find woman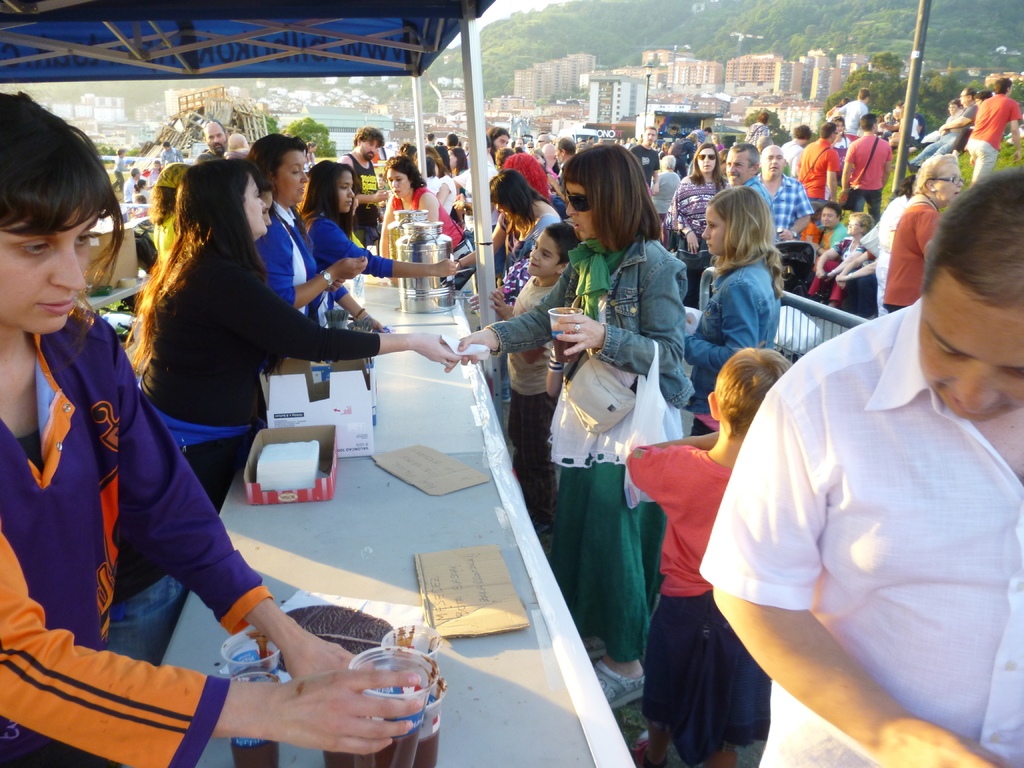
<bbox>355, 155, 468, 265</bbox>
